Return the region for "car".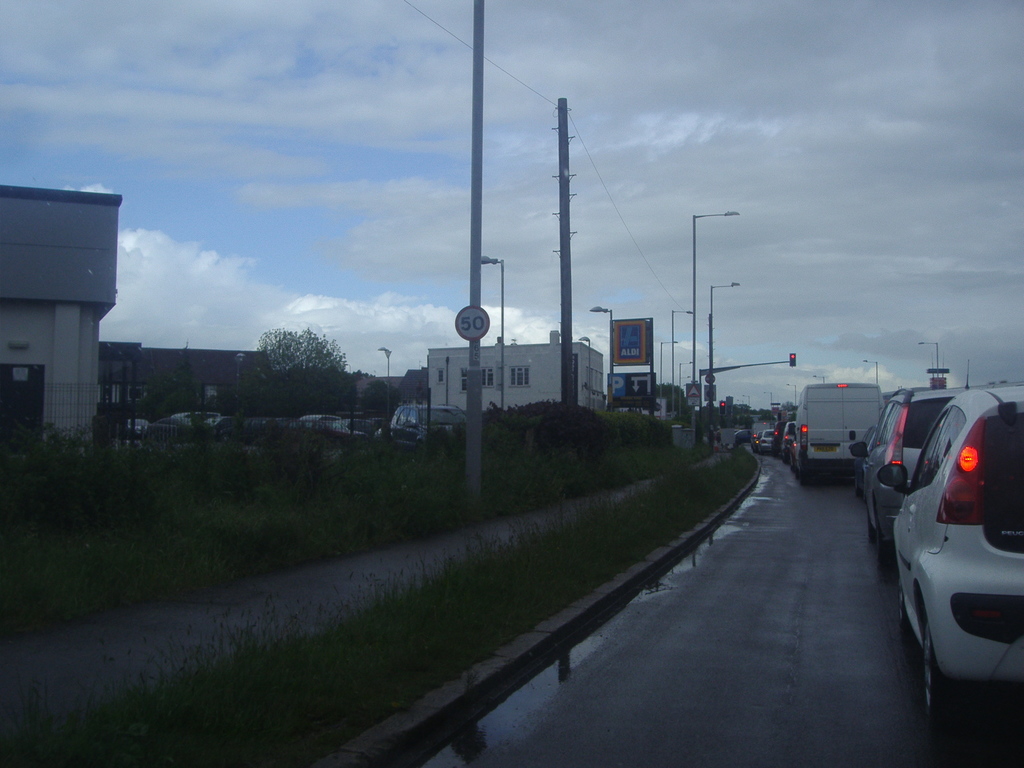
BBox(389, 403, 465, 442).
